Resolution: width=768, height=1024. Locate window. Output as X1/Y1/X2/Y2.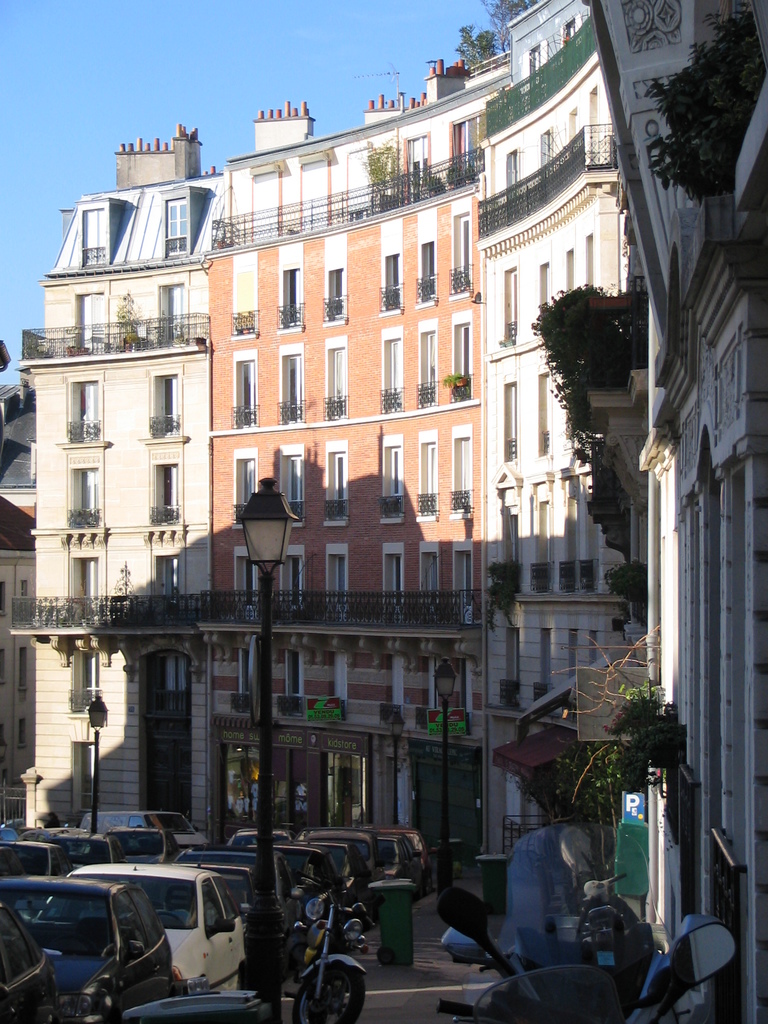
238/364/252/423.
